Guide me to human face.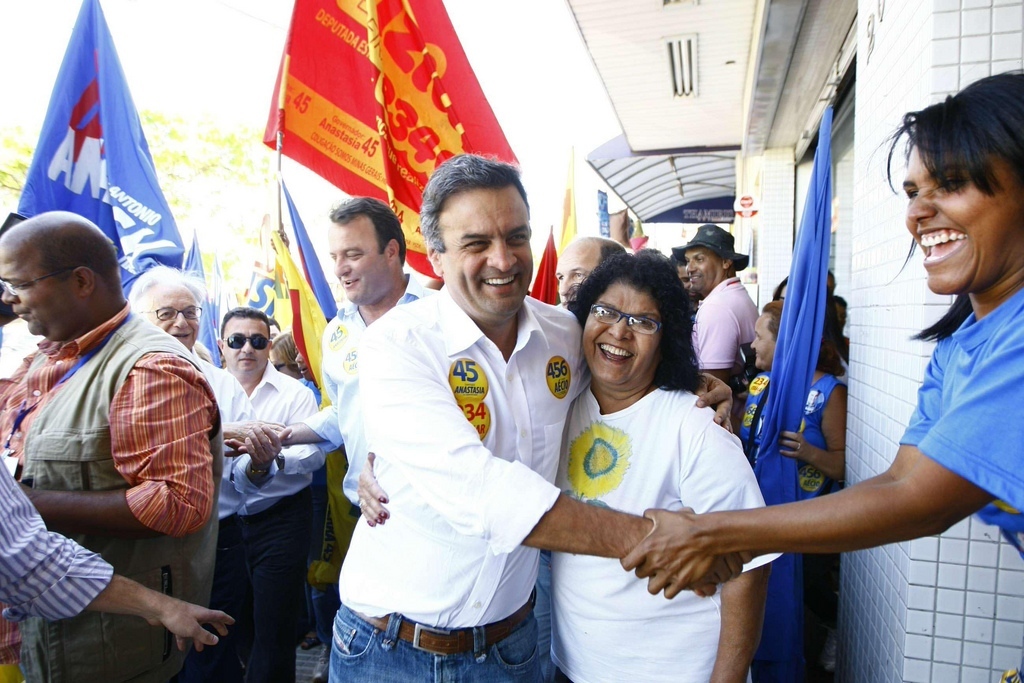
Guidance: x1=749, y1=311, x2=775, y2=364.
